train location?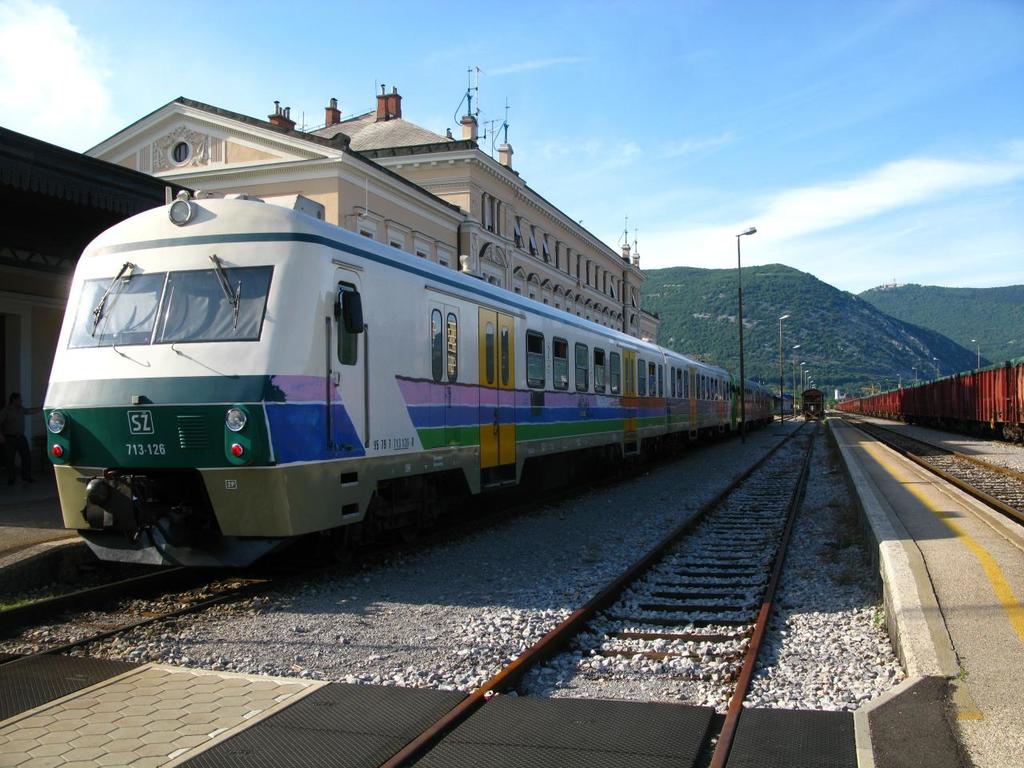
[left=833, top=358, right=1023, bottom=446]
